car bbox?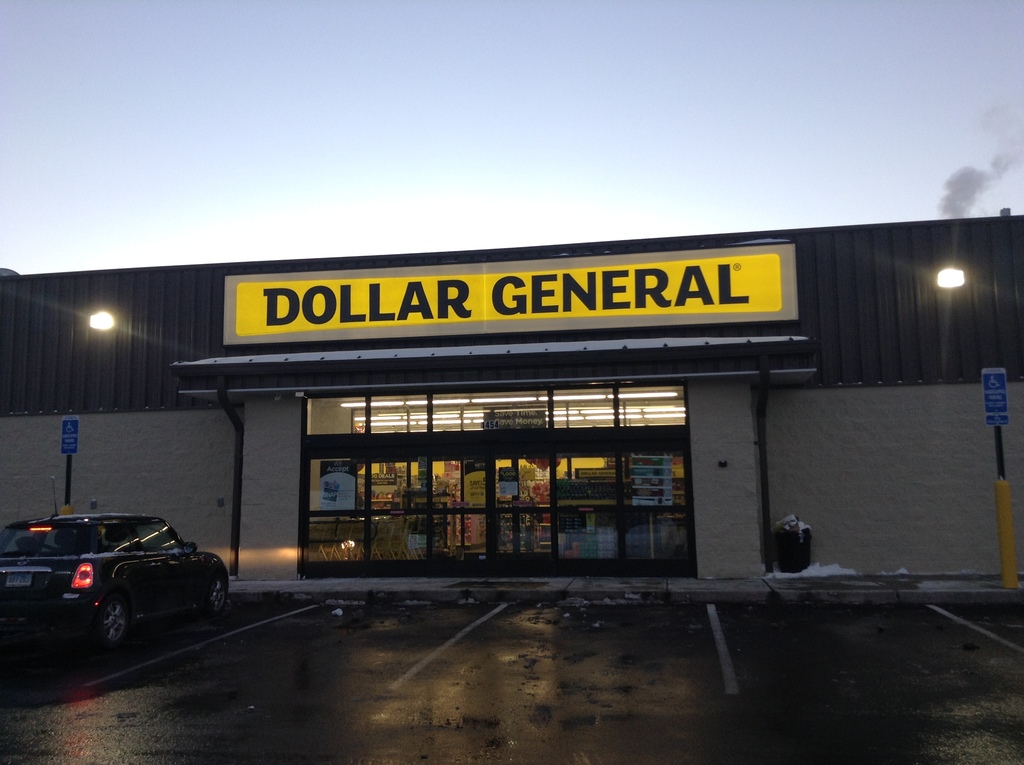
bbox=[0, 476, 232, 648]
